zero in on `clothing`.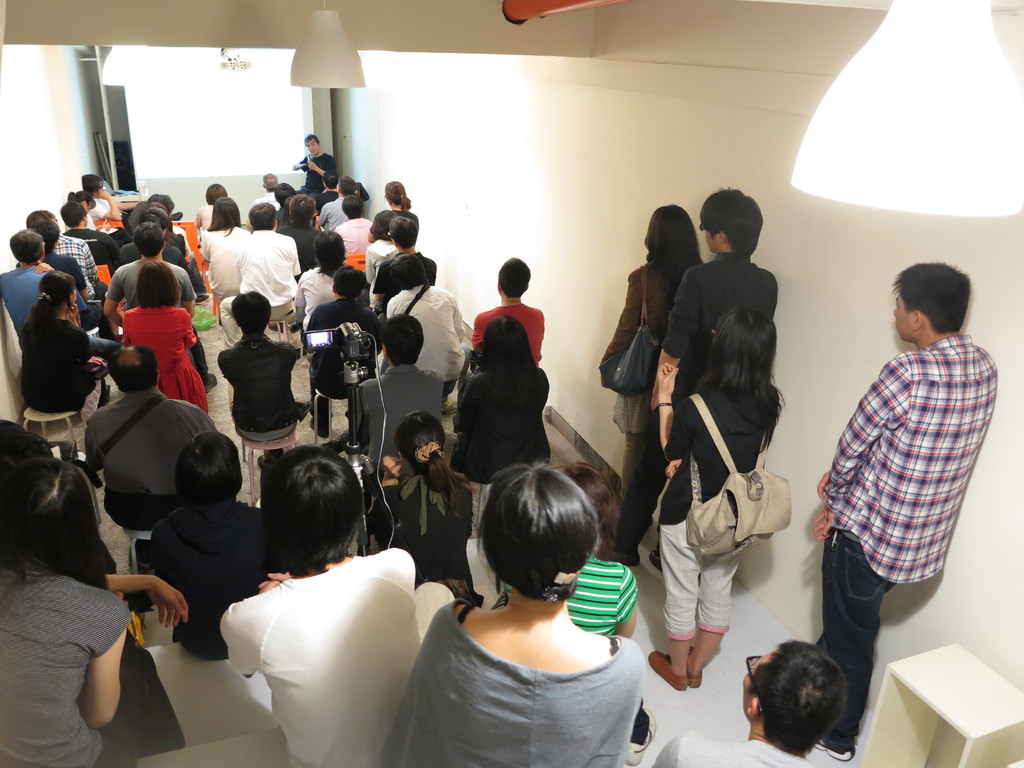
Zeroed in: bbox=(451, 369, 549, 526).
